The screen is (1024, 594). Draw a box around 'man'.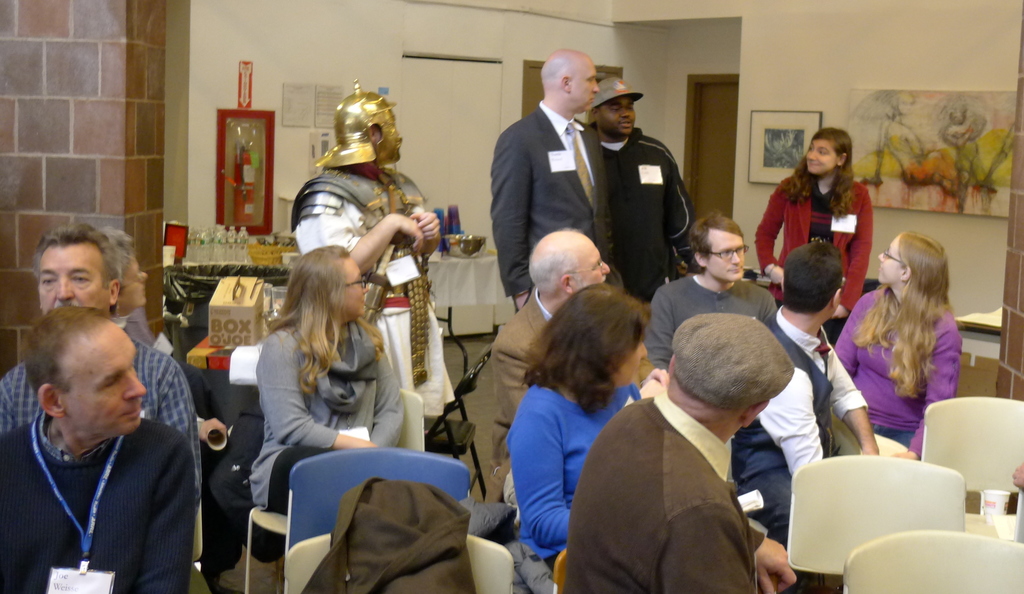
locate(490, 52, 650, 317).
